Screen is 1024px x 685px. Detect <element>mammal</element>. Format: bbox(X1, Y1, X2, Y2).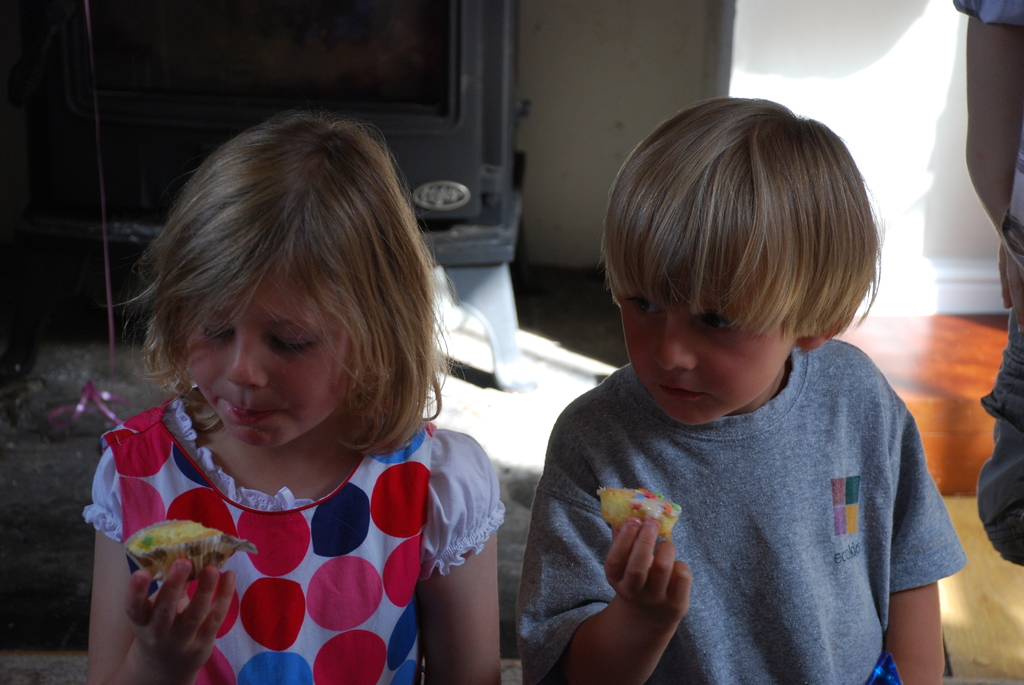
bbox(48, 86, 522, 684).
